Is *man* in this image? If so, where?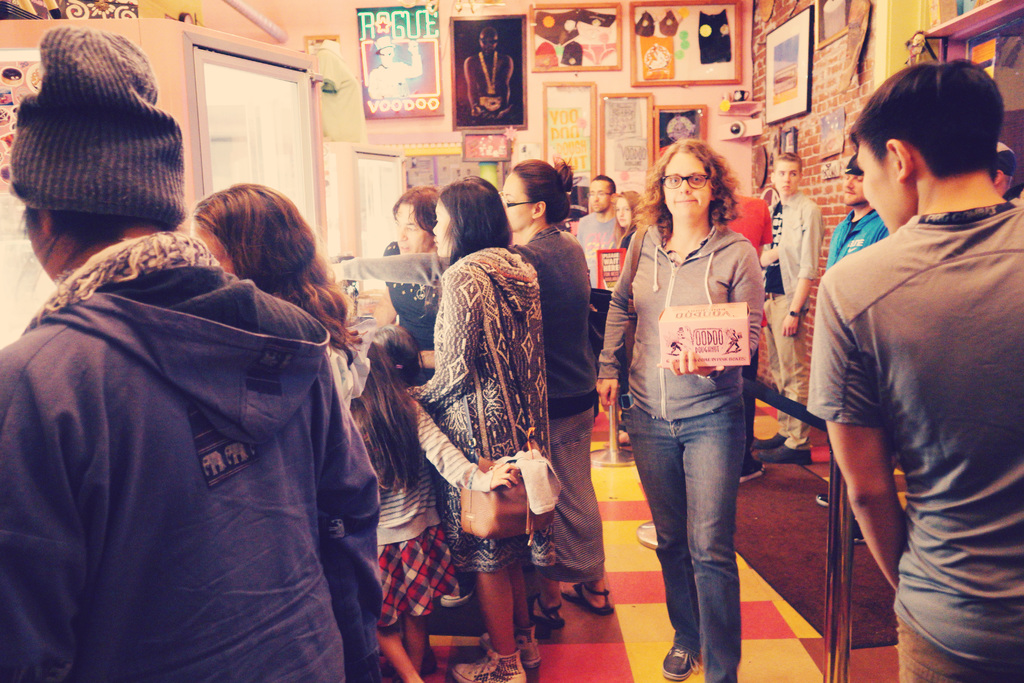
Yes, at 816/152/891/544.
